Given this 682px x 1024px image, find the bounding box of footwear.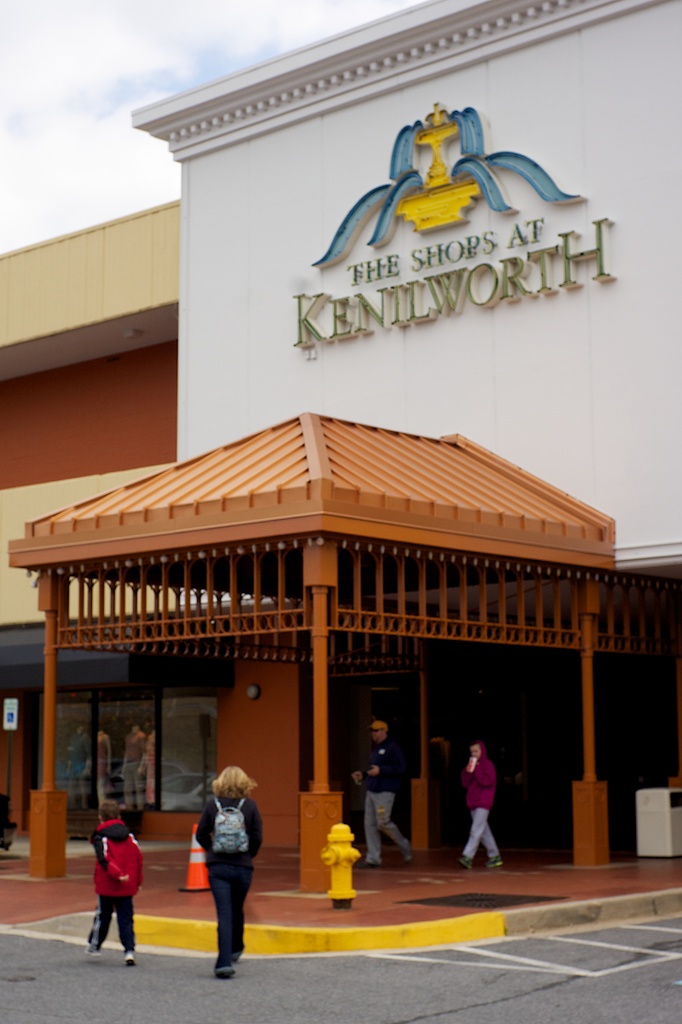
box=[400, 848, 411, 869].
